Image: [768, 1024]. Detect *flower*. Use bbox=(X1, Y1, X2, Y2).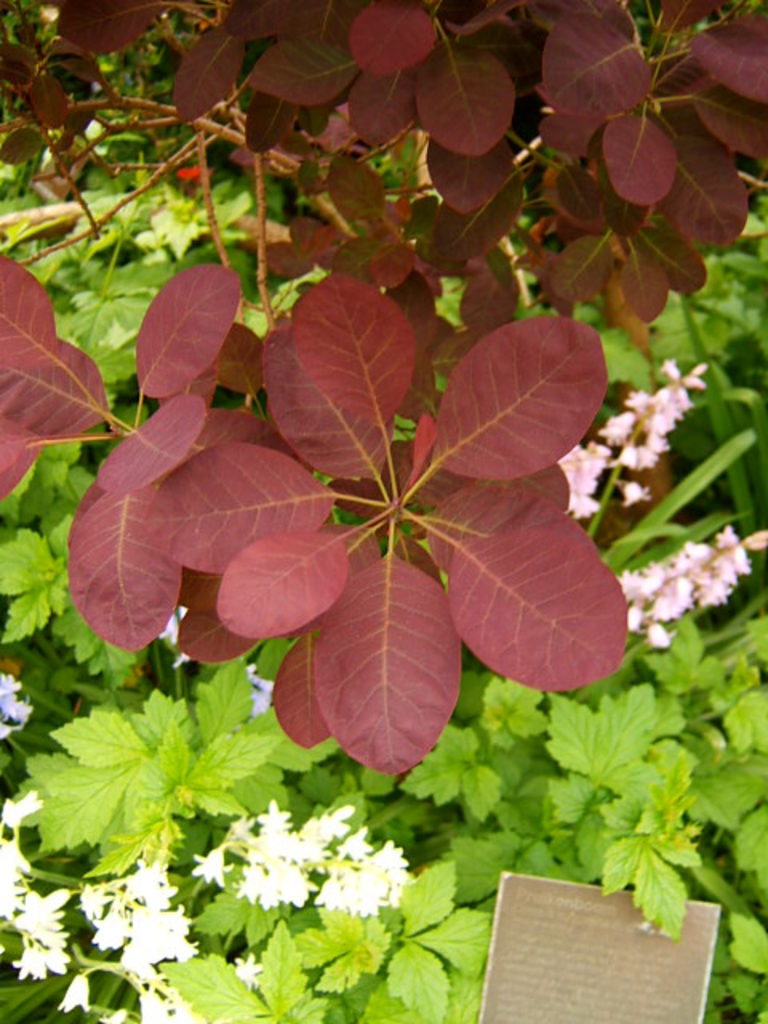
bbox=(195, 843, 235, 890).
